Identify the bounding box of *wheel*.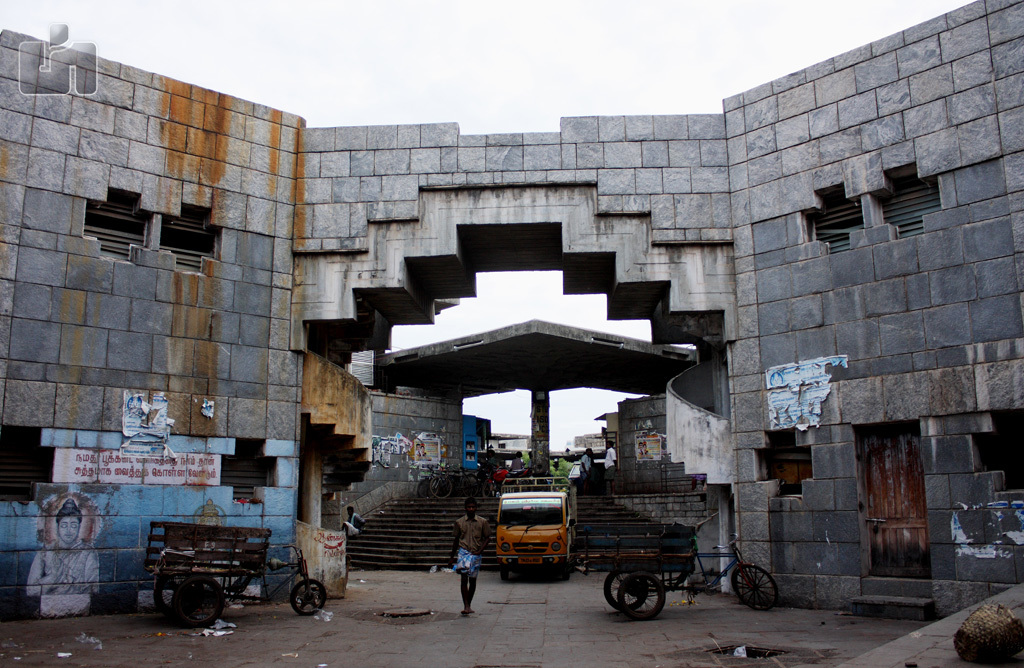
box=[295, 574, 324, 619].
